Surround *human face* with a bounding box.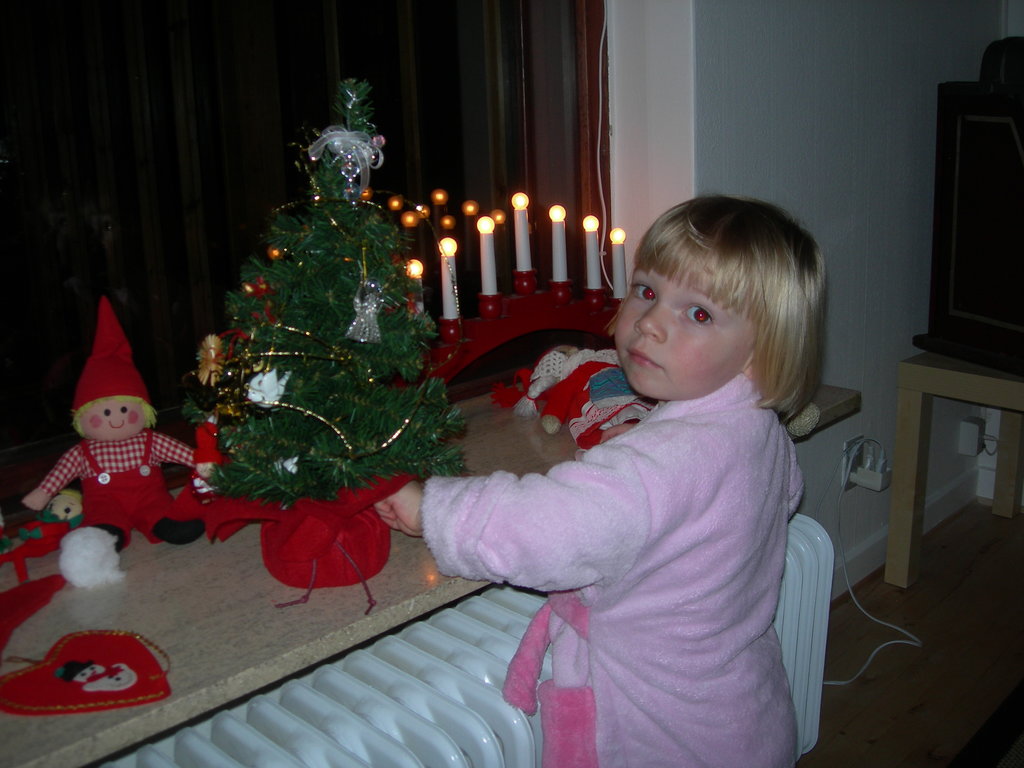
<bbox>79, 399, 144, 442</bbox>.
